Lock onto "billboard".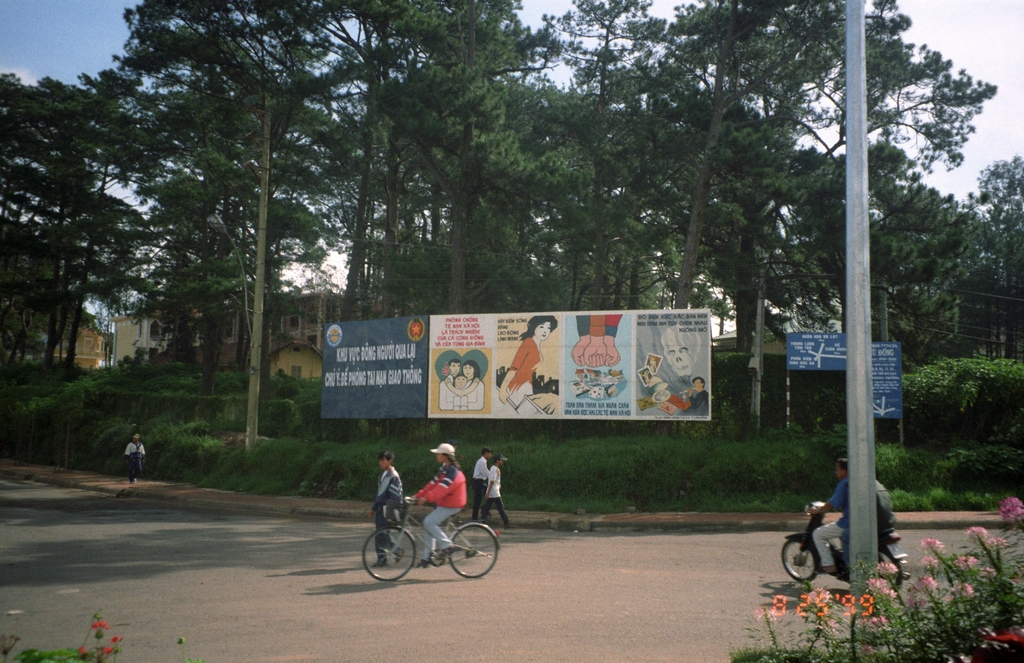
Locked: <bbox>863, 339, 902, 409</bbox>.
